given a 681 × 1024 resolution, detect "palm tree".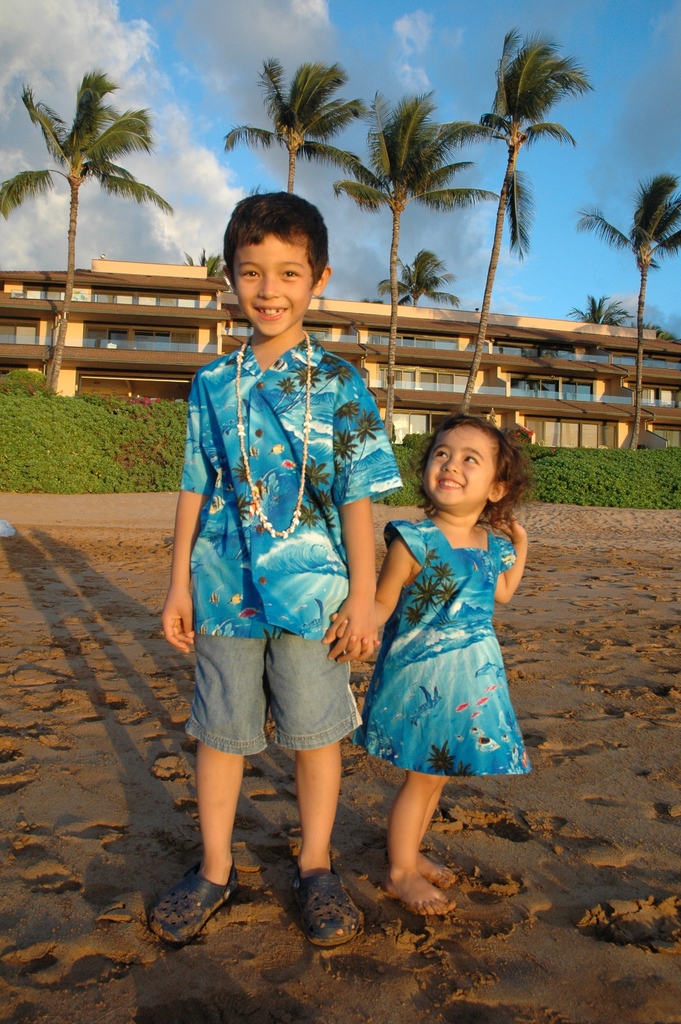
bbox=[454, 35, 549, 300].
